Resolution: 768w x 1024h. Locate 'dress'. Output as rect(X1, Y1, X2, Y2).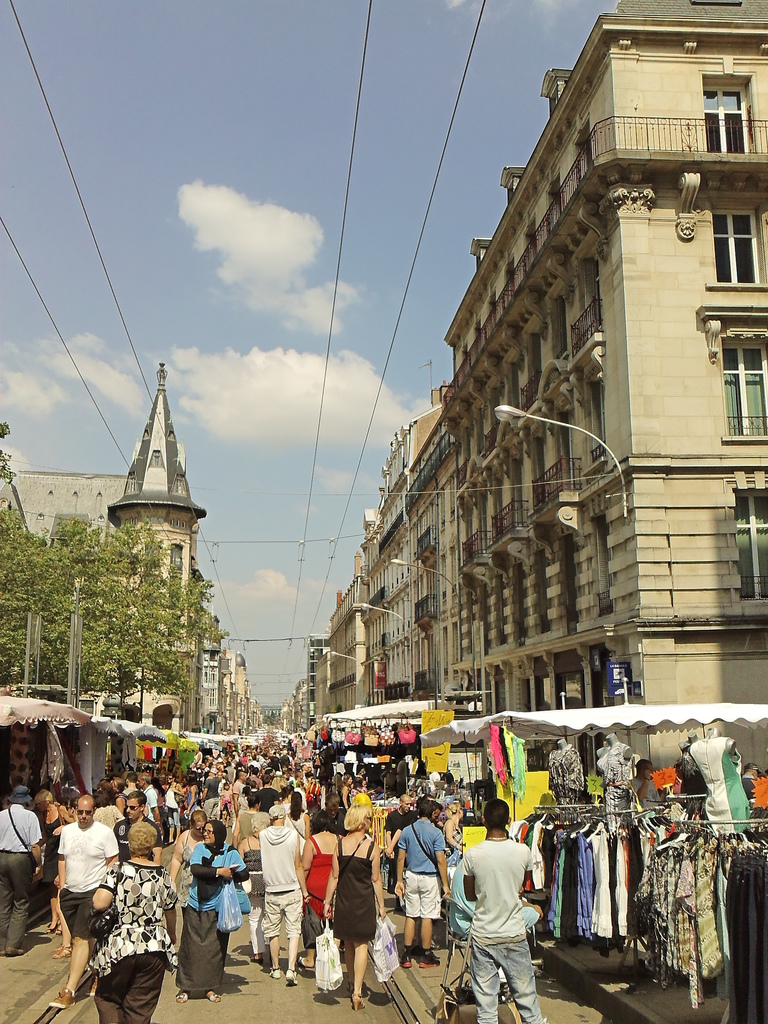
rect(333, 836, 378, 944).
